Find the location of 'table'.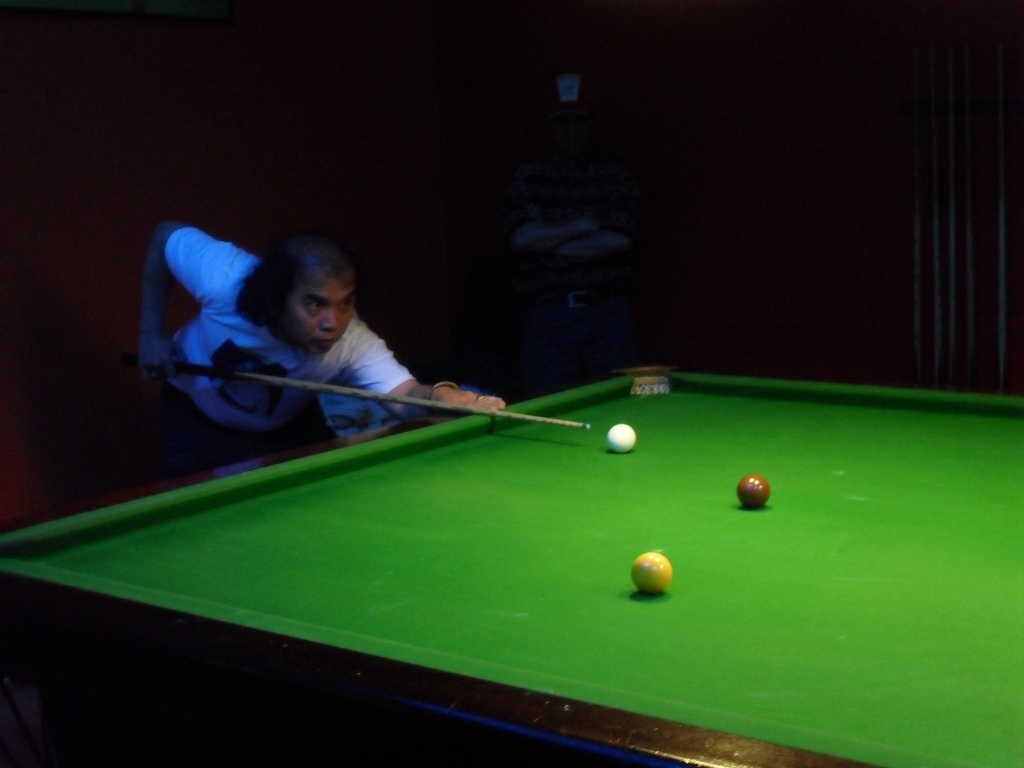
Location: x1=0 y1=348 x2=1023 y2=767.
